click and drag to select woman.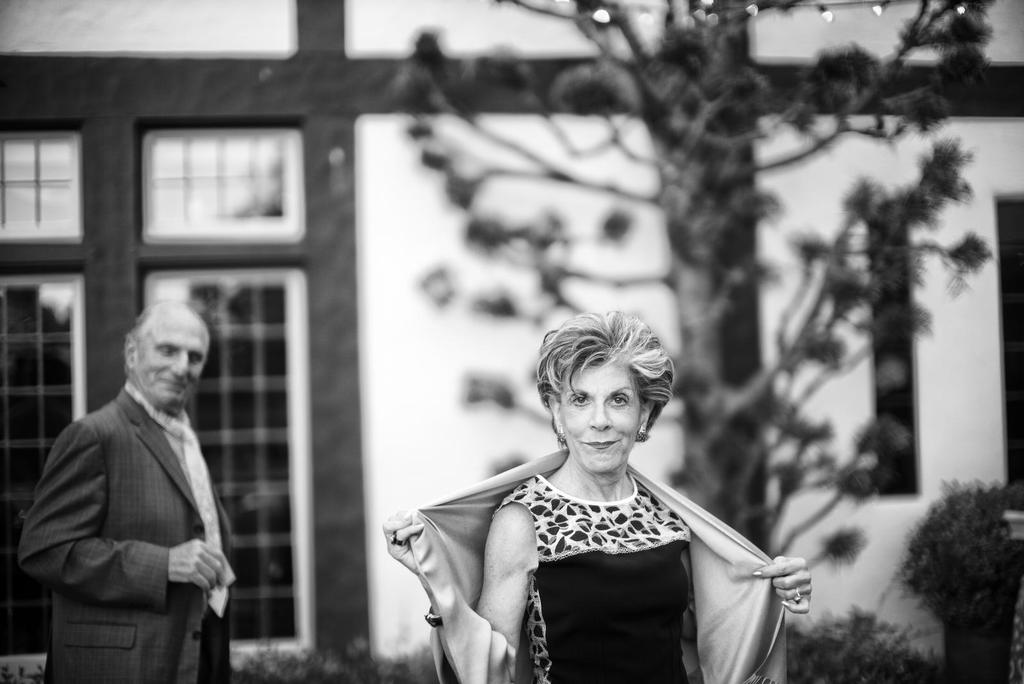
Selection: left=437, top=289, right=802, bottom=671.
